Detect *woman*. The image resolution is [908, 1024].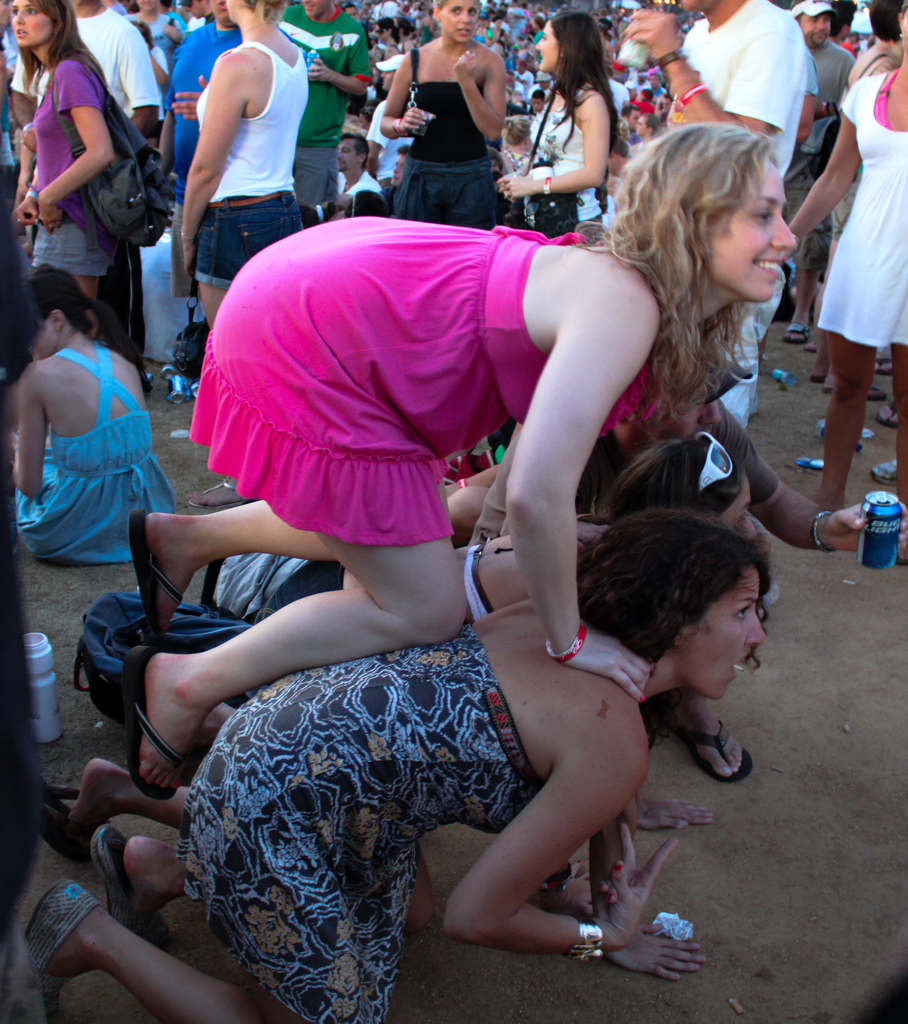
box=[492, 4, 619, 252].
